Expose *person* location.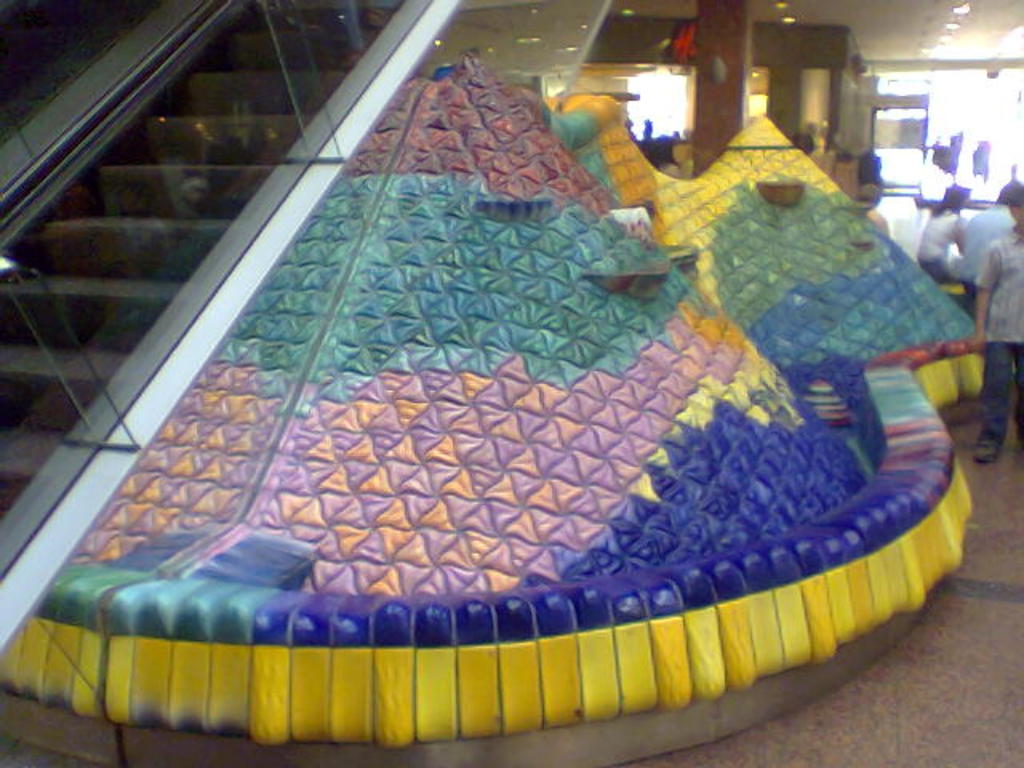
Exposed at (960,182,1022,466).
